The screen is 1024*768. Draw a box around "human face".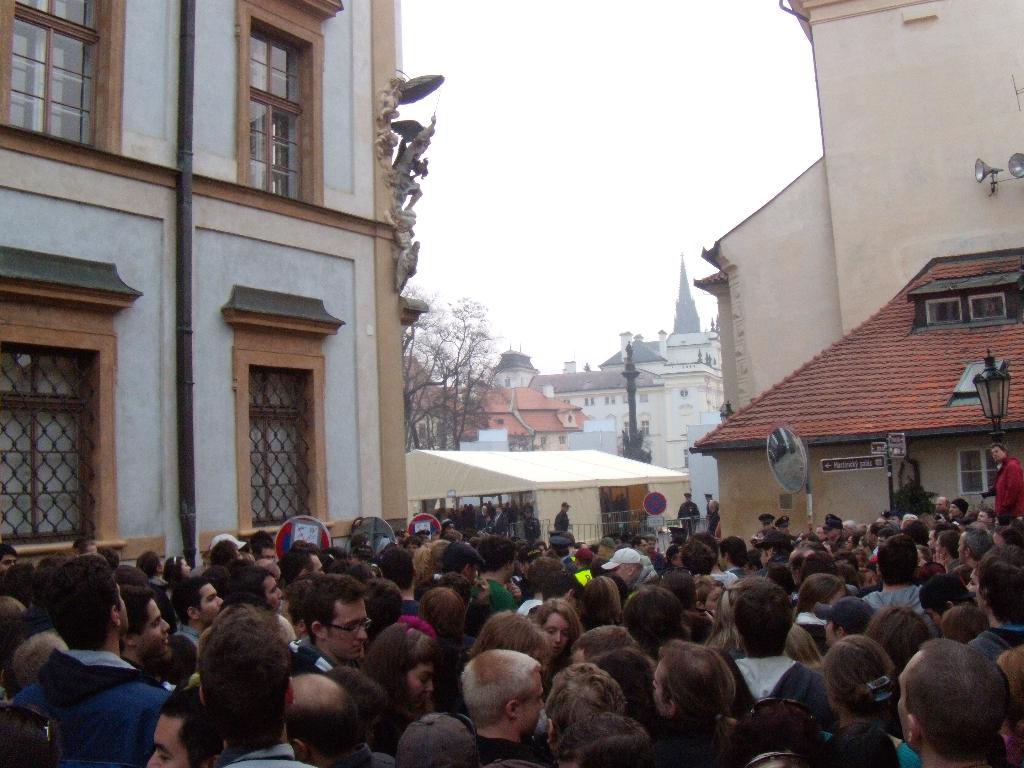
(150,716,186,767).
